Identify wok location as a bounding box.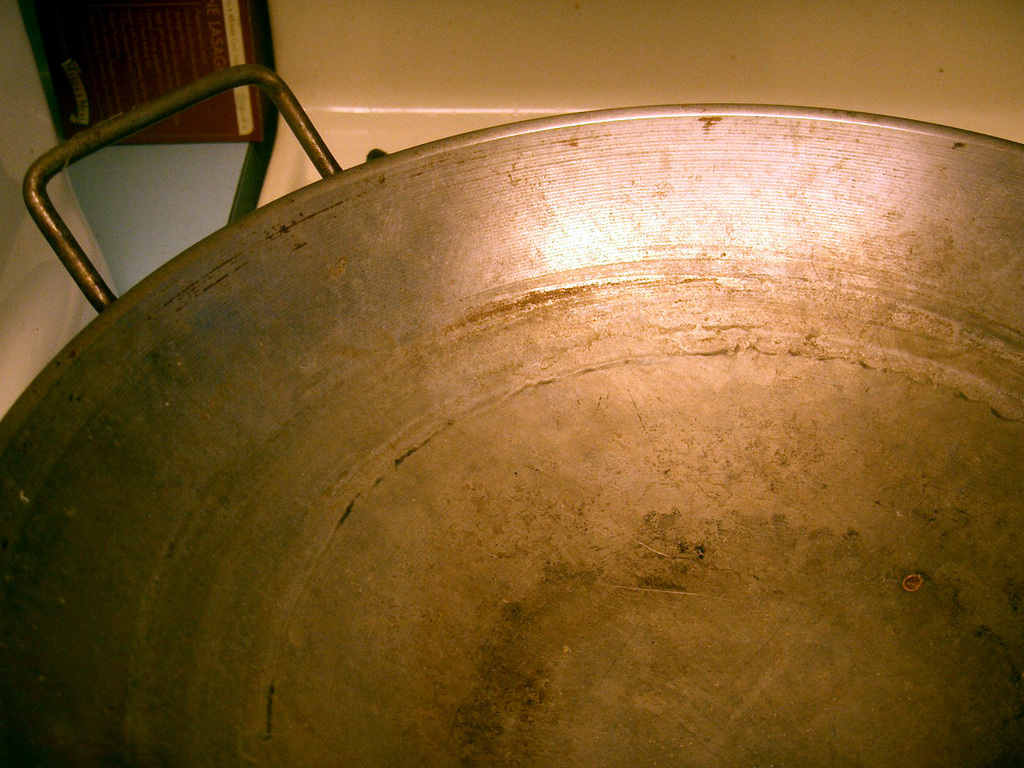
[x1=0, y1=50, x2=1023, y2=767].
